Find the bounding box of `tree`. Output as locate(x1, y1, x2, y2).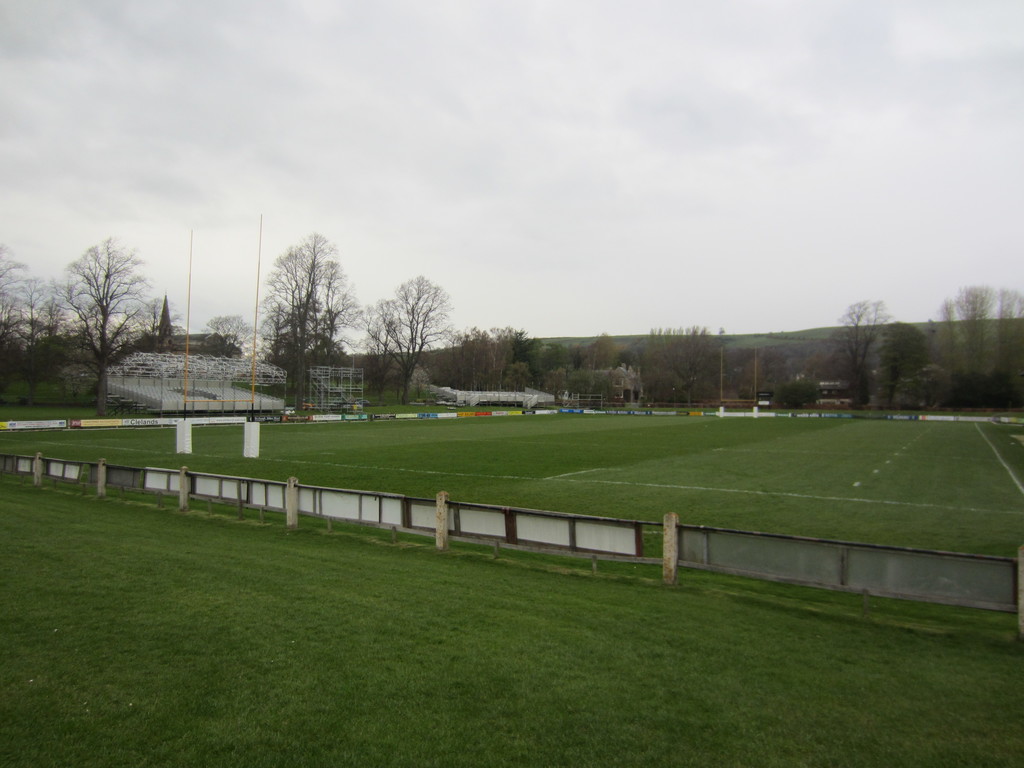
locate(365, 267, 456, 390).
